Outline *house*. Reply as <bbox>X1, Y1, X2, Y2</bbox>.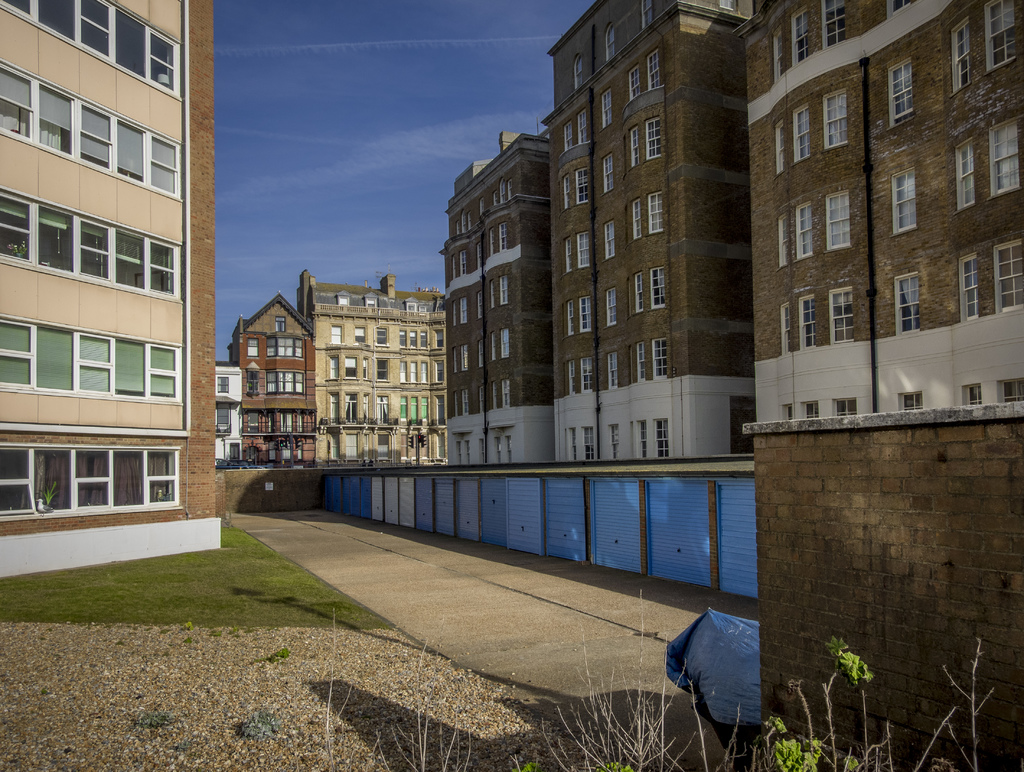
<bbox>443, 124, 549, 459</bbox>.
